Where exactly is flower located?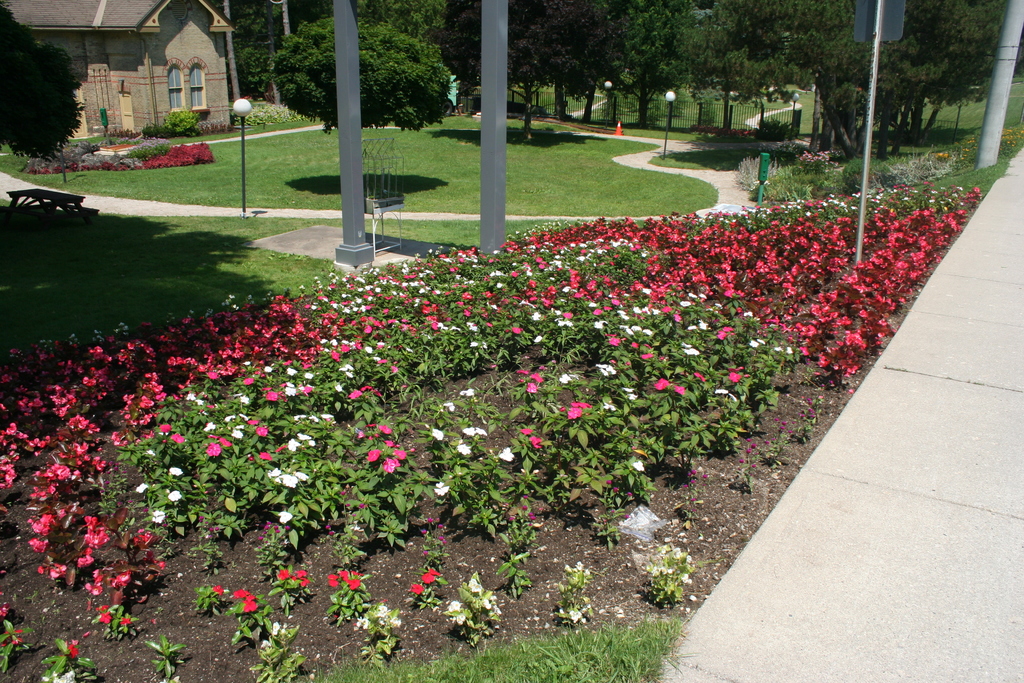
Its bounding box is [232, 588, 259, 614].
